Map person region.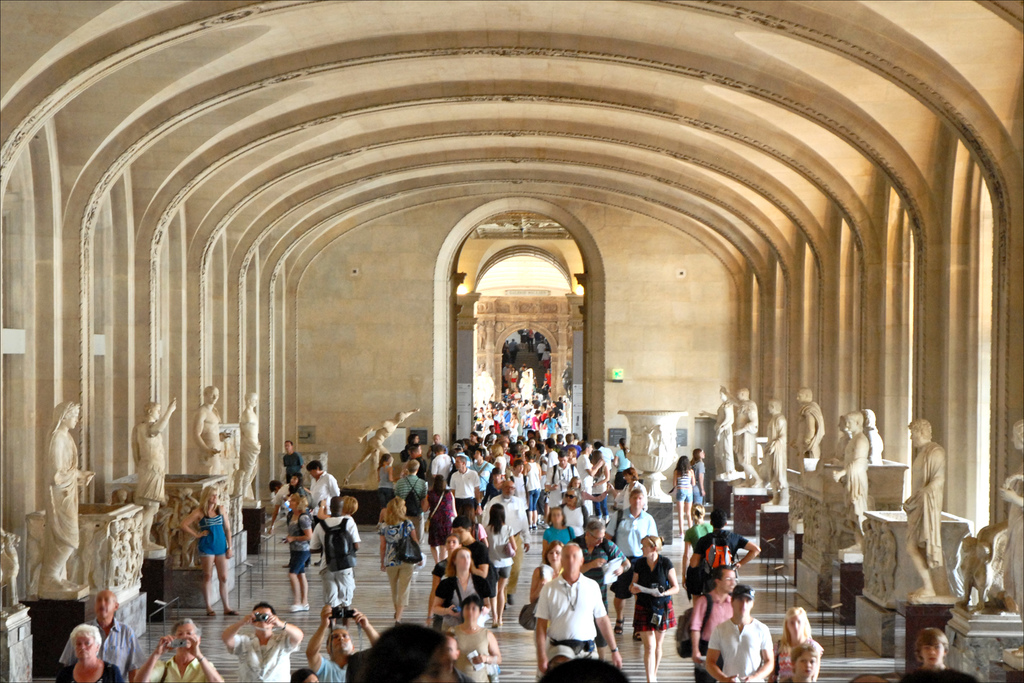
Mapped to Rect(569, 429, 581, 475).
